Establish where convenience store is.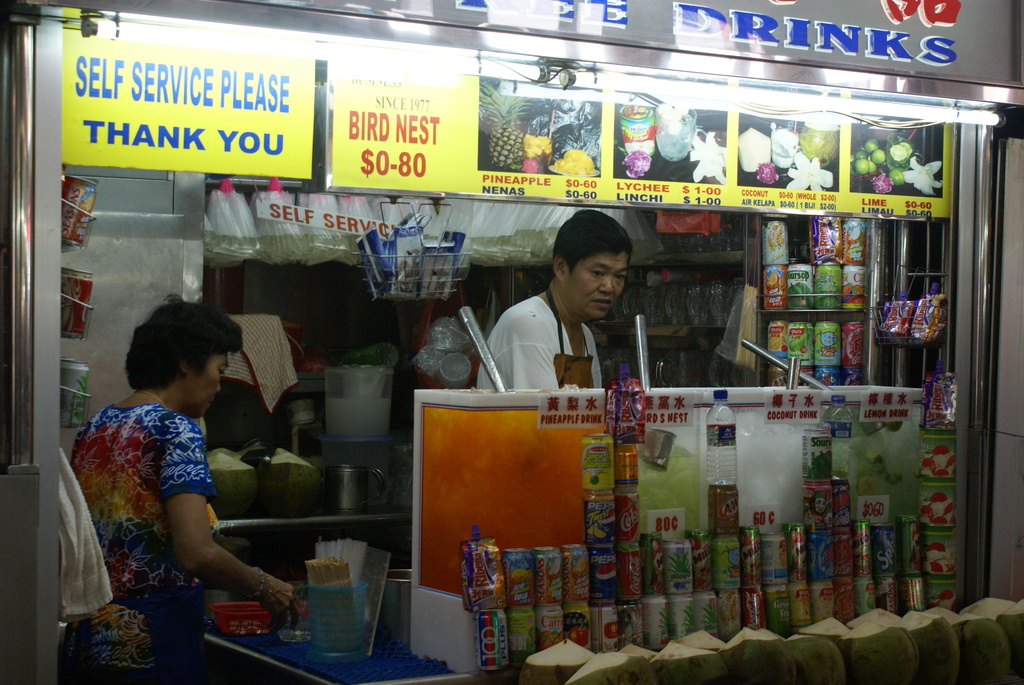
Established at detection(0, 0, 1023, 684).
